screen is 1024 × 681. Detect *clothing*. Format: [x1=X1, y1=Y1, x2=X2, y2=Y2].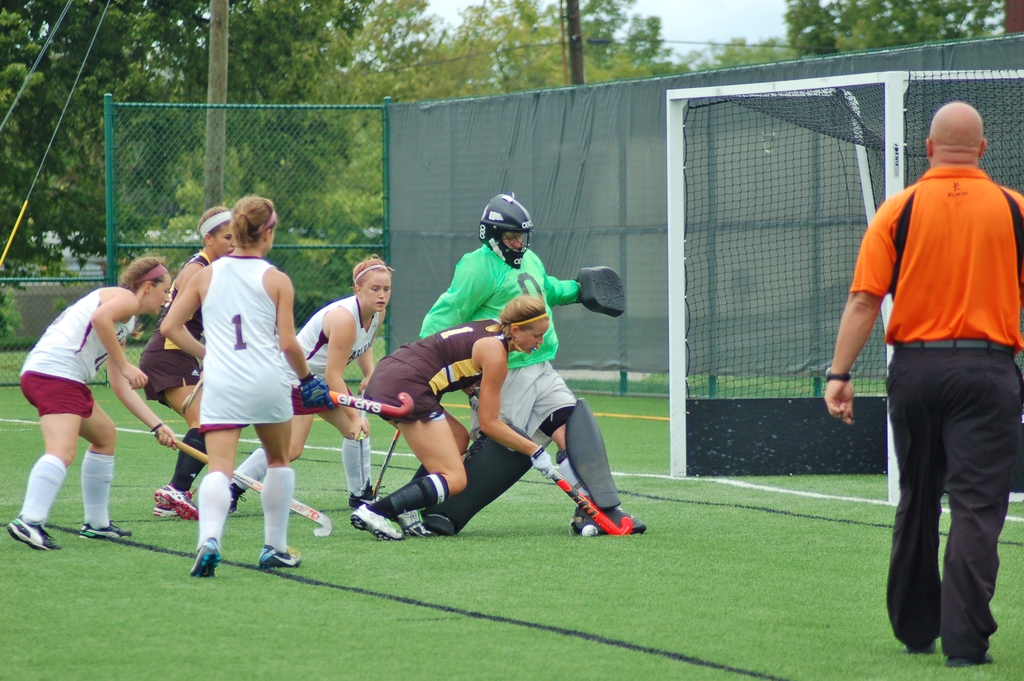
[x1=132, y1=251, x2=211, y2=407].
